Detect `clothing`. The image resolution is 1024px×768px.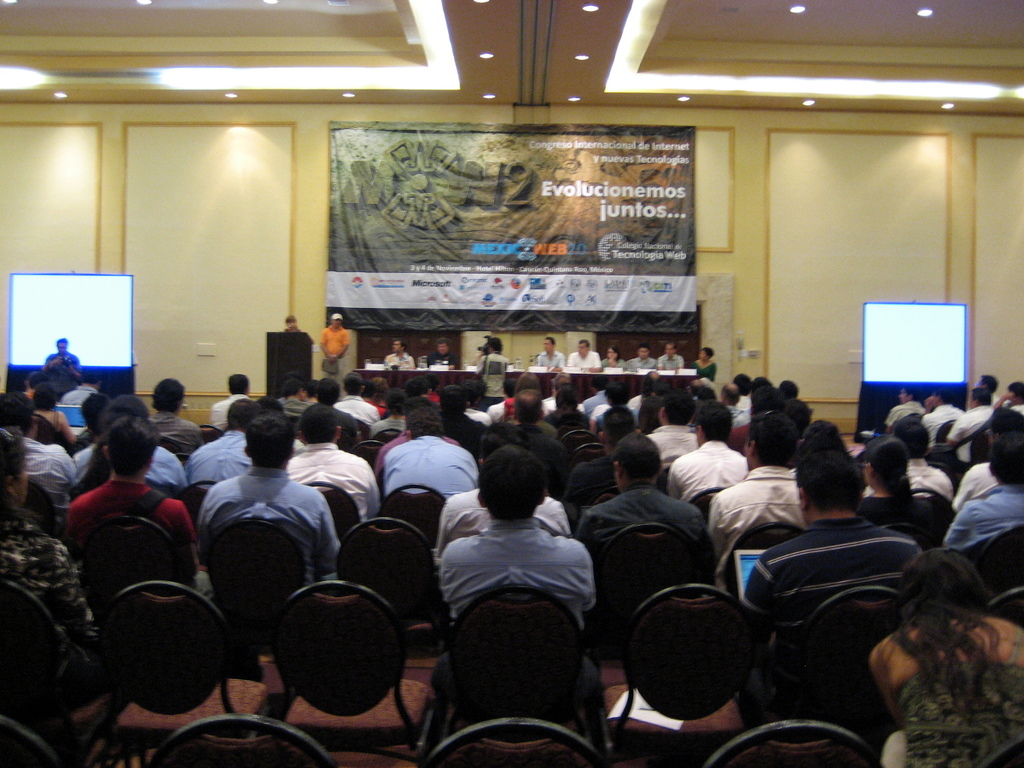
(x1=867, y1=493, x2=941, y2=528).
